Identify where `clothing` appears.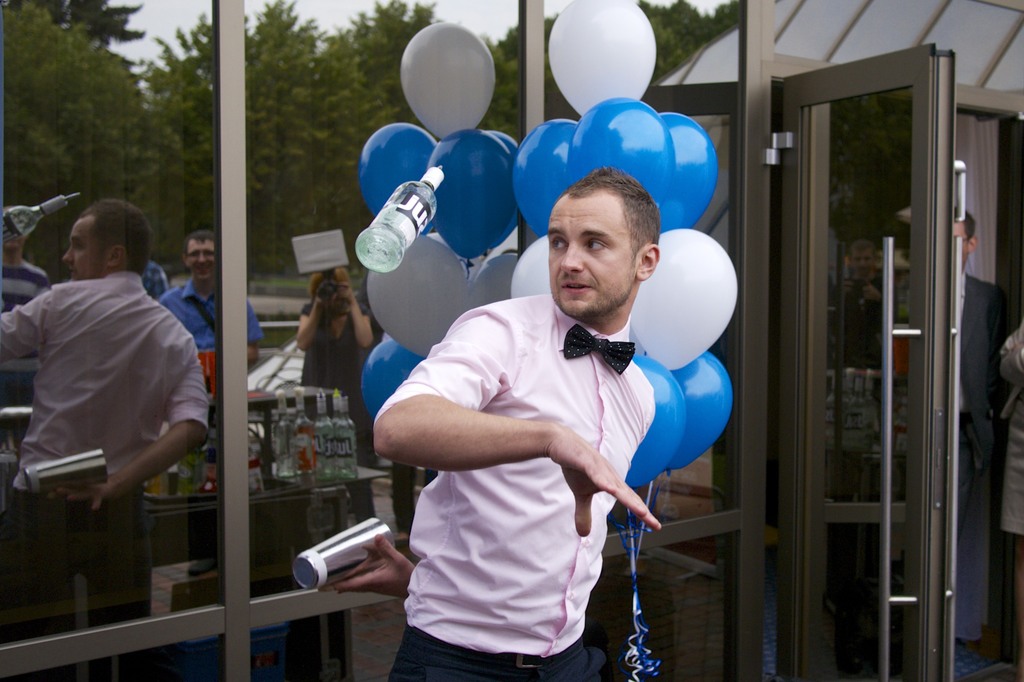
Appears at (x1=383, y1=231, x2=685, y2=663).
